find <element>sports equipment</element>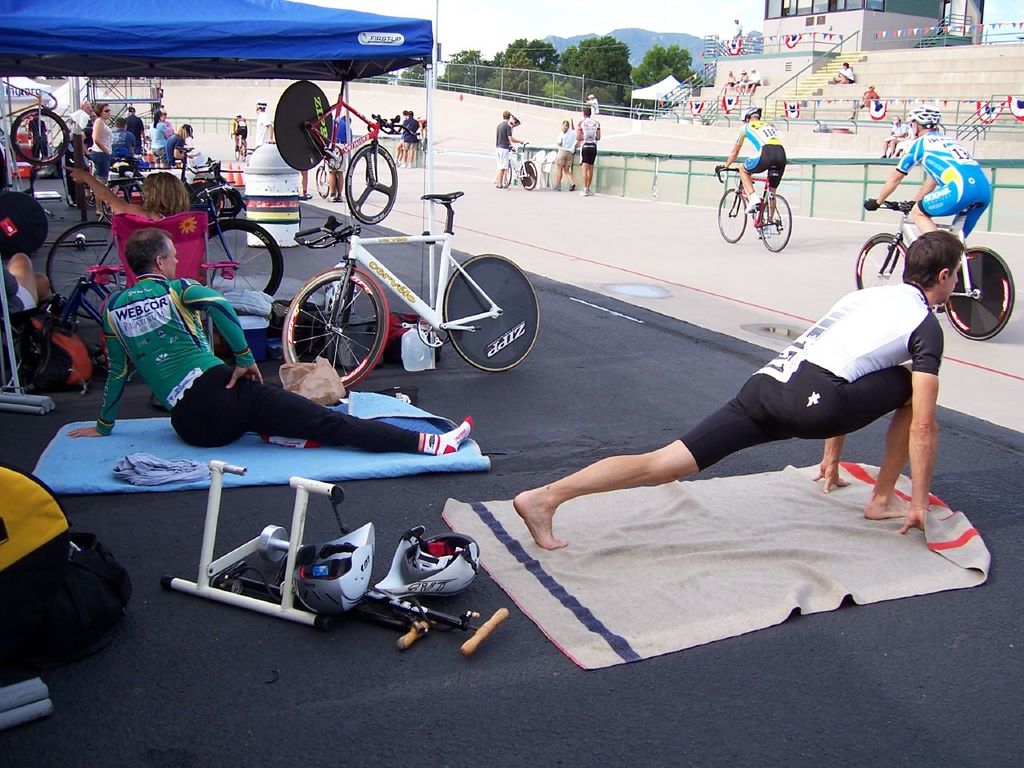
<region>854, 192, 1011, 346</region>
